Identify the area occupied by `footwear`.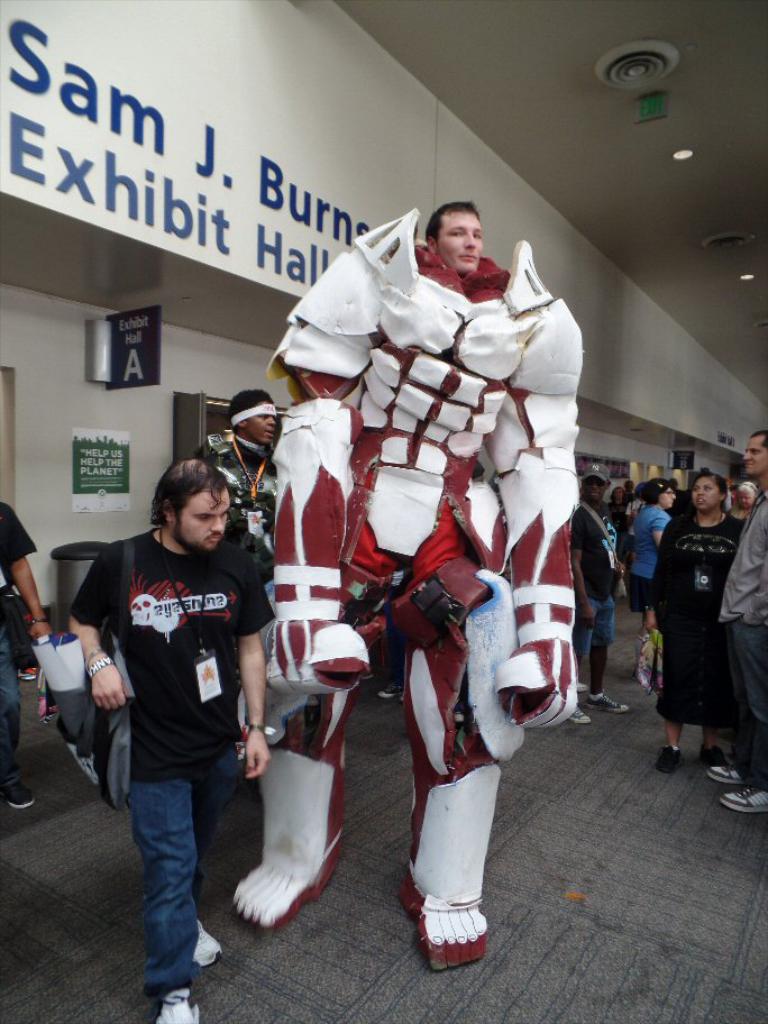
Area: <box>715,784,767,813</box>.
